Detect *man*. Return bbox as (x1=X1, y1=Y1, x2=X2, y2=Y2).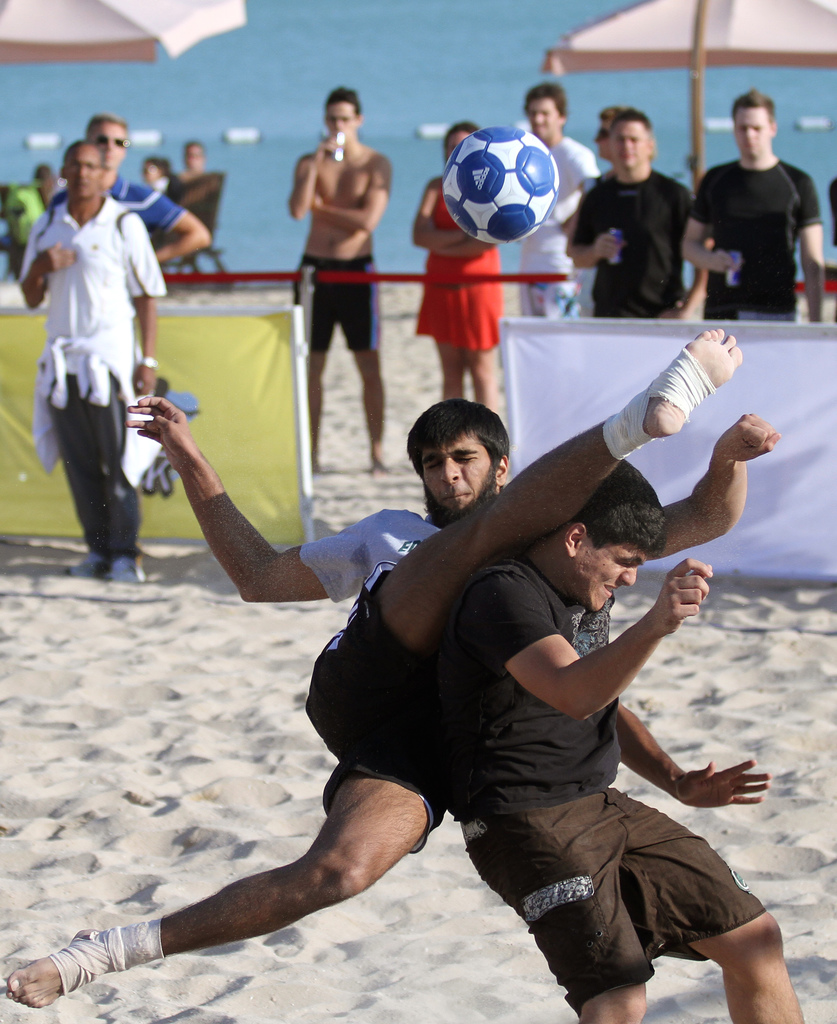
(x1=42, y1=116, x2=210, y2=269).
